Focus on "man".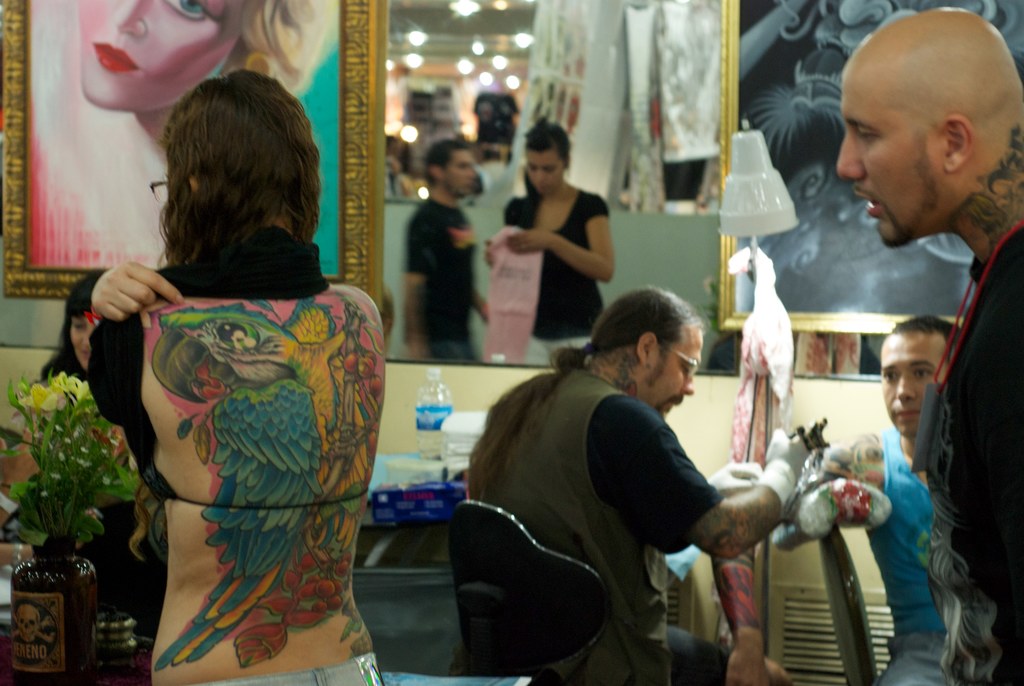
Focused at box(401, 138, 487, 363).
